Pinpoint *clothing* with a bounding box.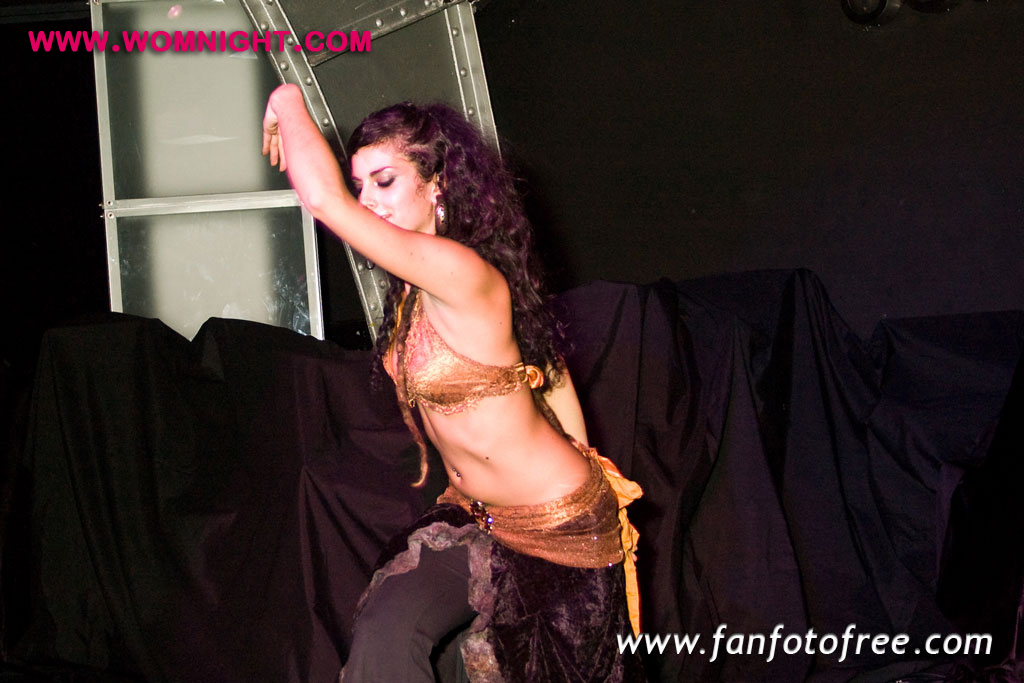
379:300:560:413.
